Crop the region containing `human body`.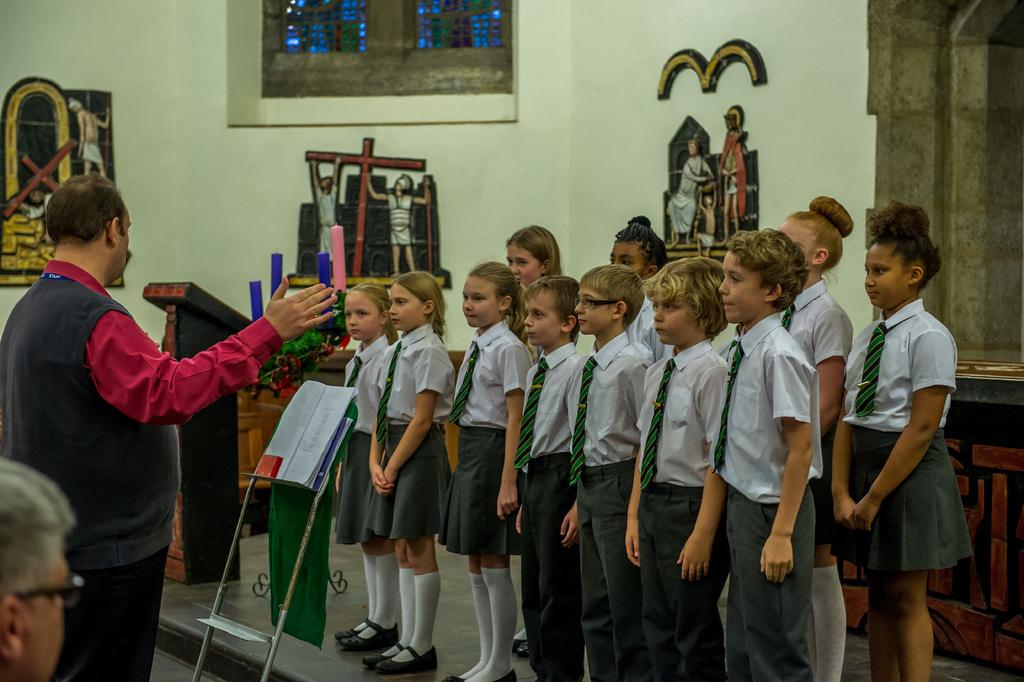
Crop region: x1=723 y1=236 x2=817 y2=681.
